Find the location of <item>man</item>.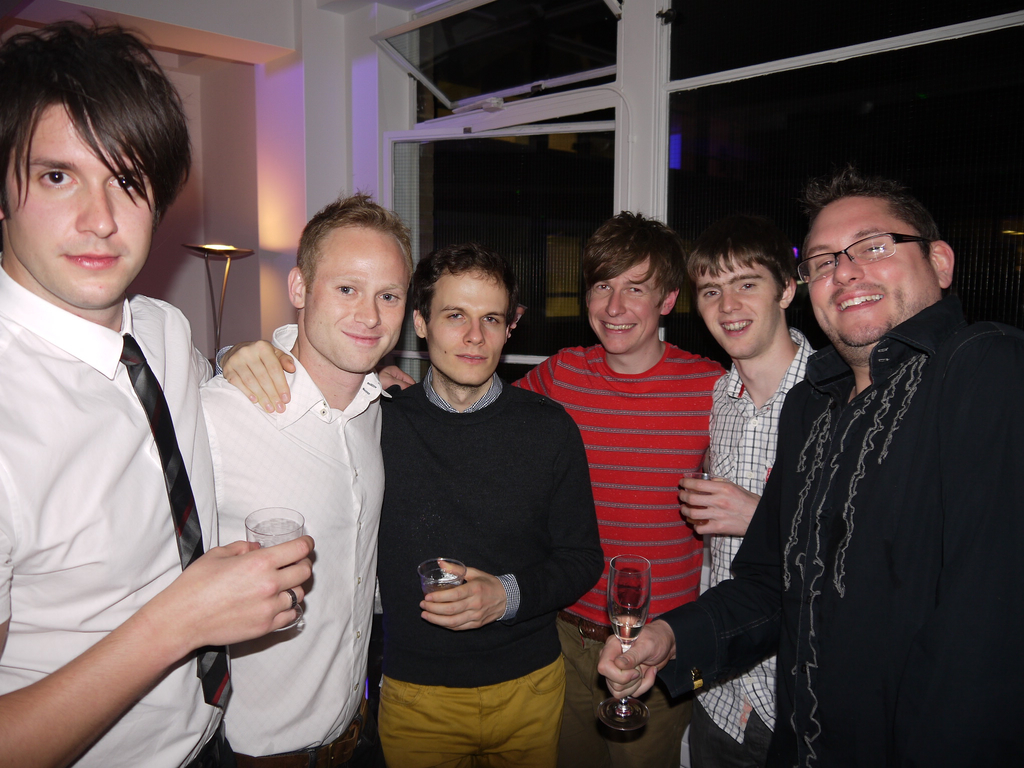
Location: 378,204,730,767.
